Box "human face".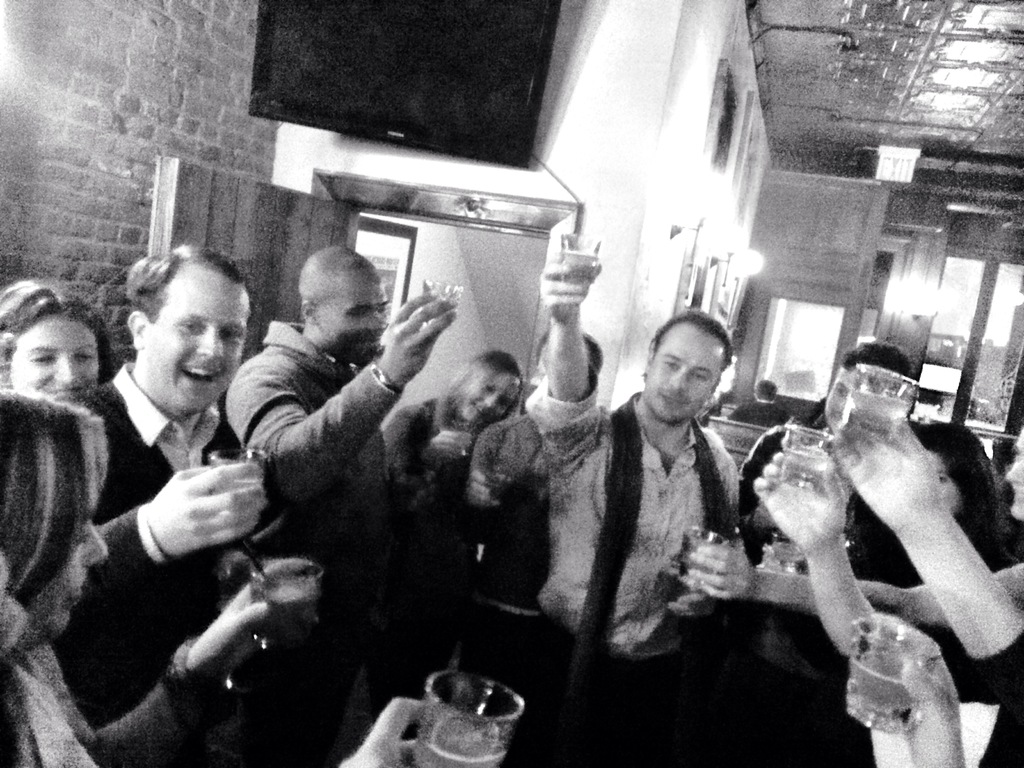
rect(317, 283, 389, 357).
